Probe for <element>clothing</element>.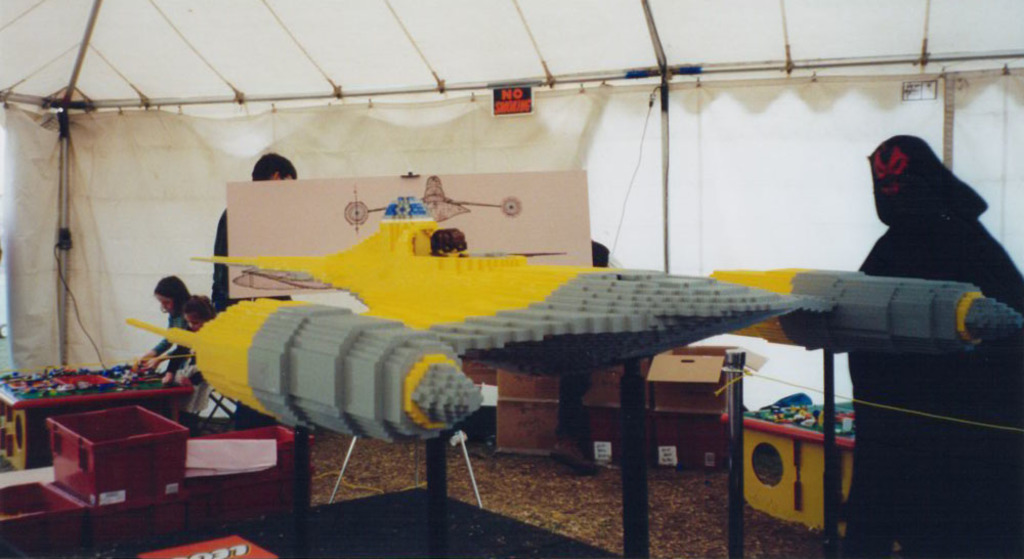
Probe result: bbox(558, 243, 607, 448).
